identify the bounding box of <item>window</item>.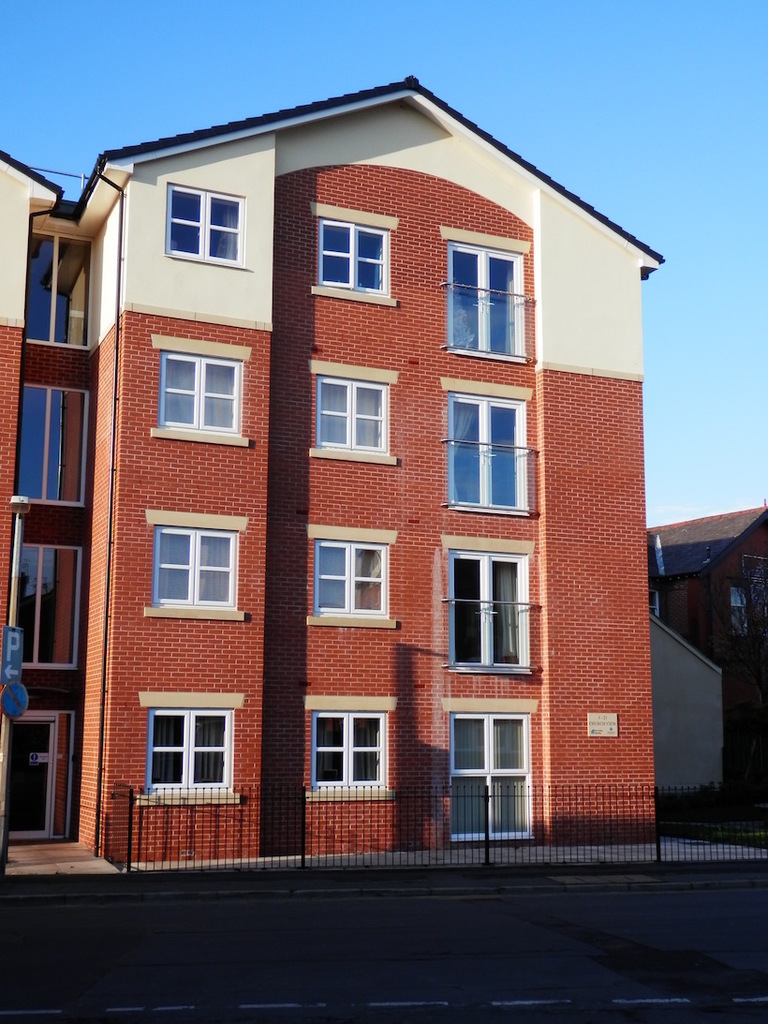
Rect(309, 524, 395, 626).
